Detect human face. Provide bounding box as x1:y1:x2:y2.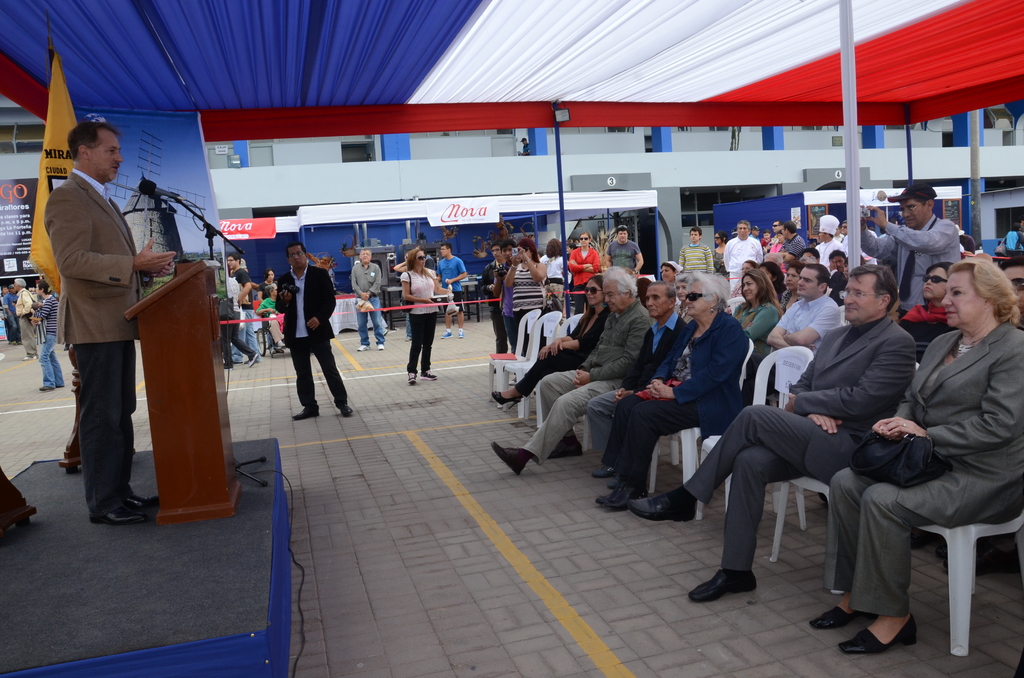
819:232:826:243.
